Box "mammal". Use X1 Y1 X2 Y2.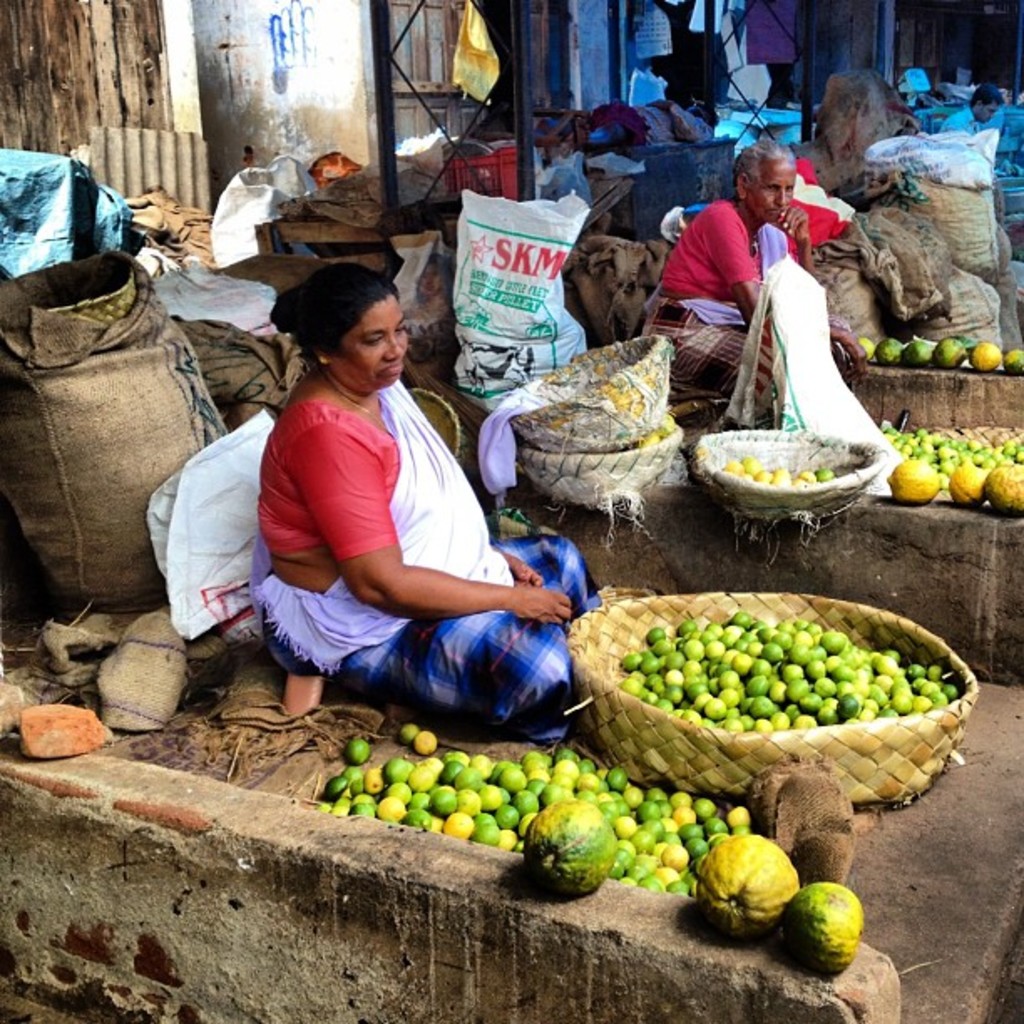
199 271 601 760.
